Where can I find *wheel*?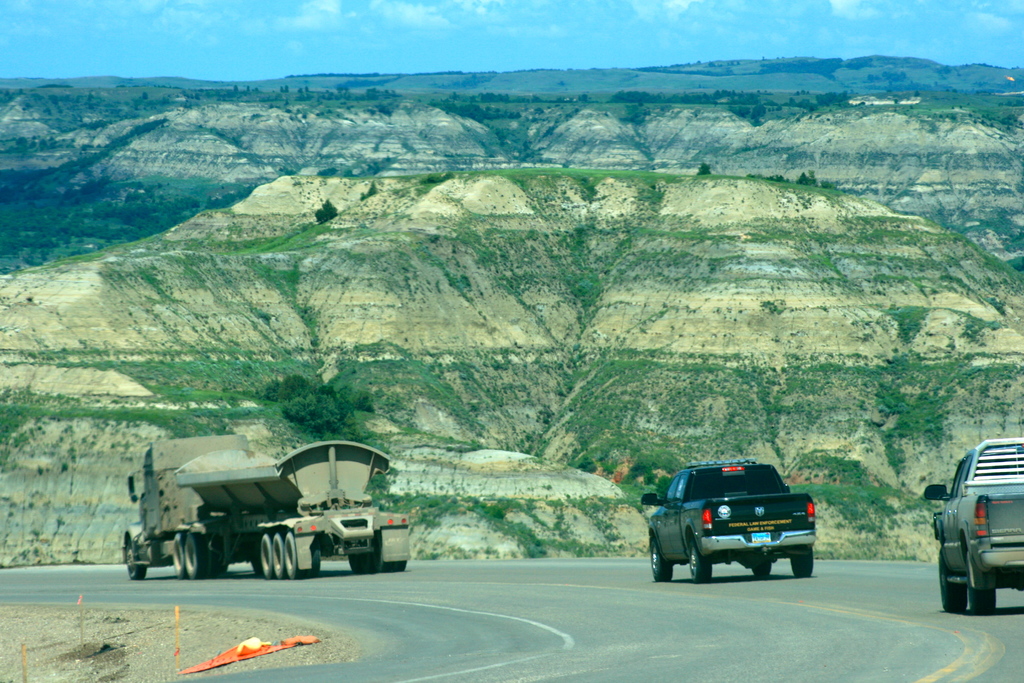
You can find it at [x1=794, y1=550, x2=815, y2=579].
